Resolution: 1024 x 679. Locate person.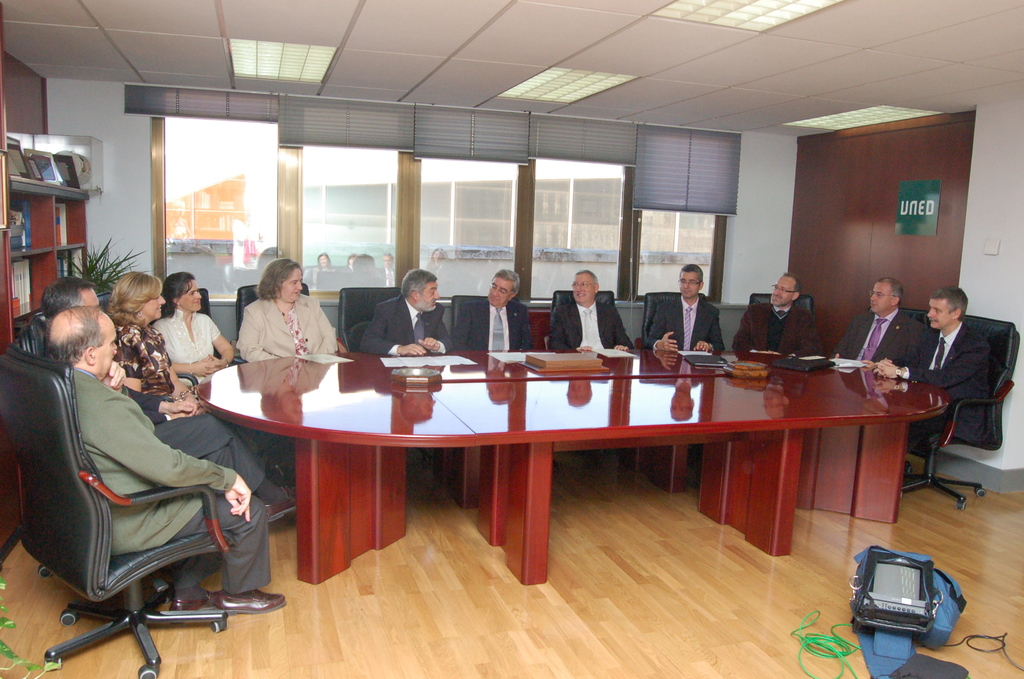
x1=48, y1=308, x2=296, y2=609.
